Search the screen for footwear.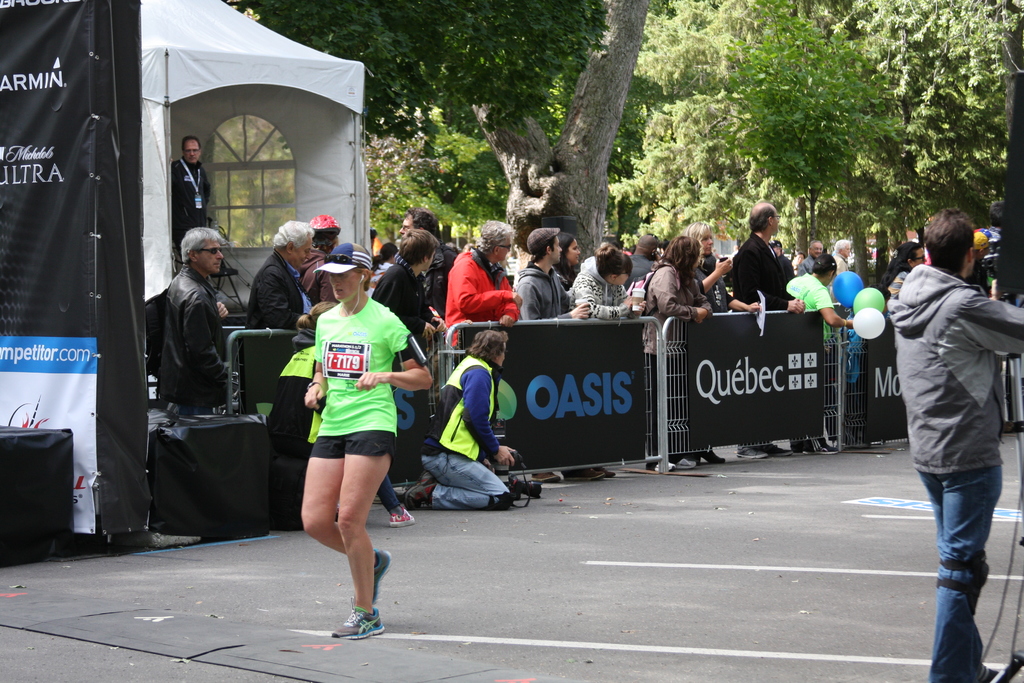
Found at select_region(333, 602, 388, 641).
